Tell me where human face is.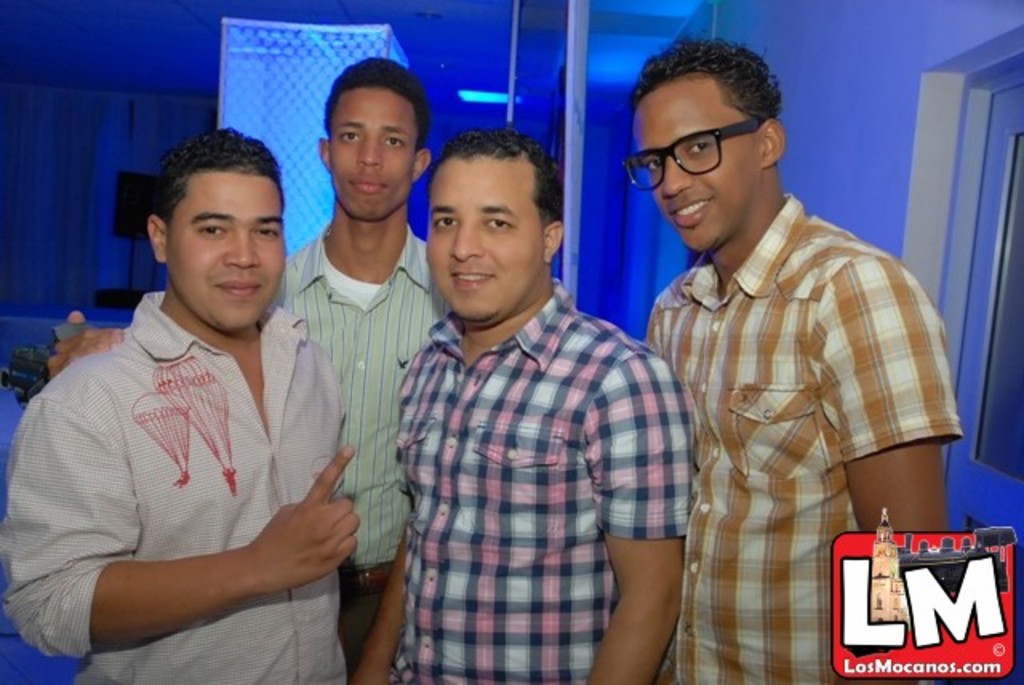
human face is at (x1=429, y1=154, x2=539, y2=320).
